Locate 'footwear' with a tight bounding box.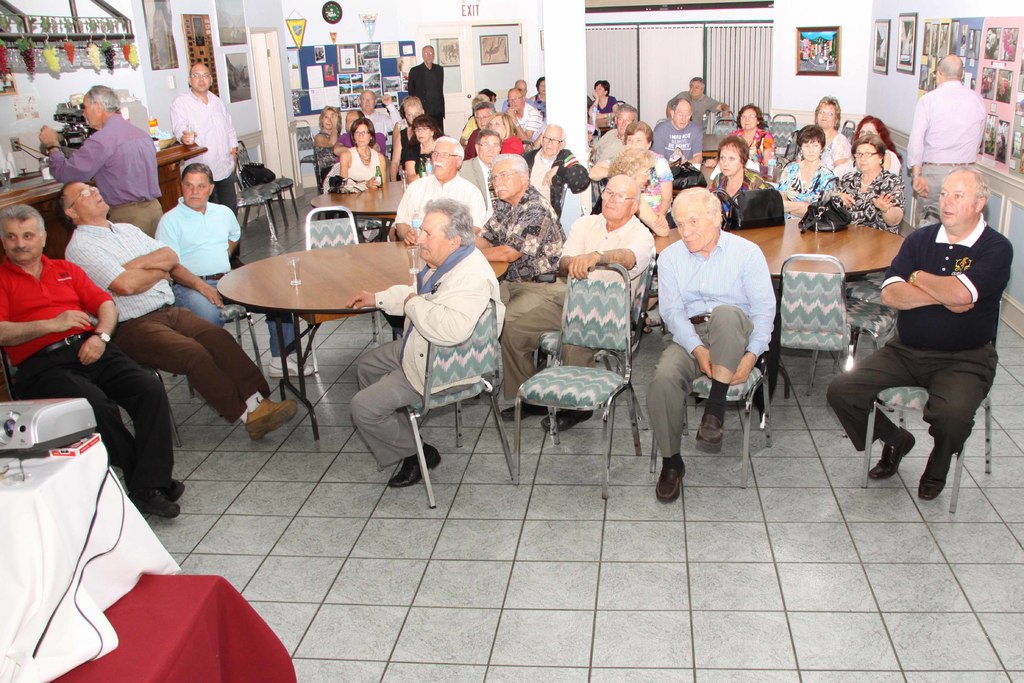
248,422,284,440.
